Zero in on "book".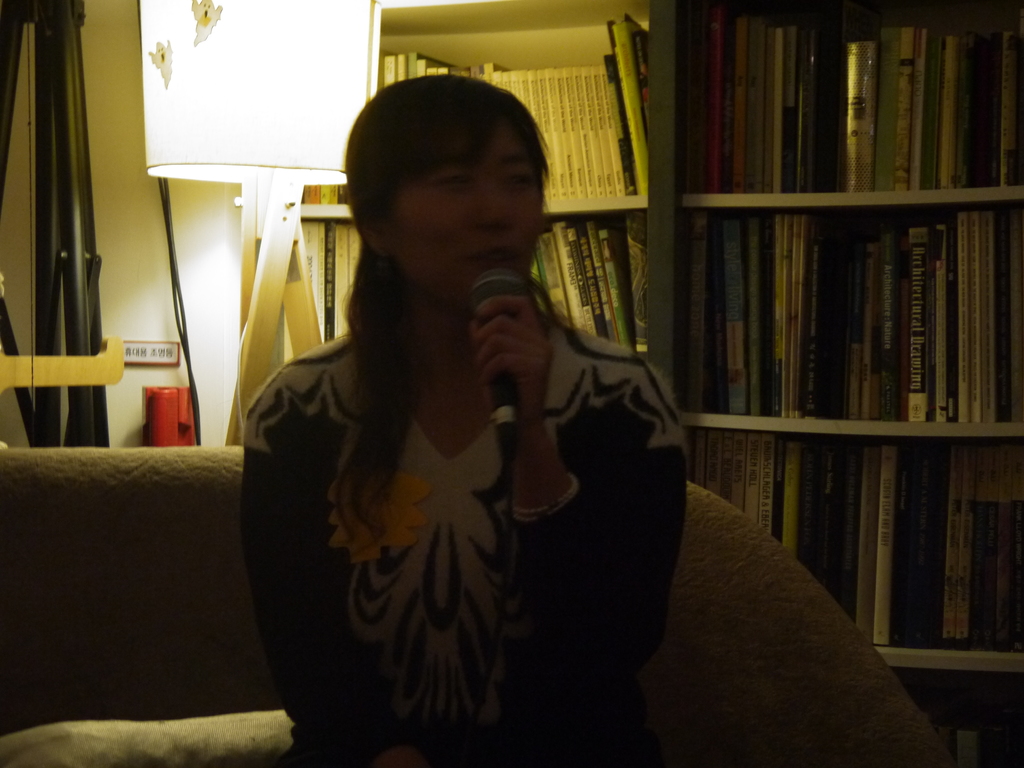
Zeroed in: region(814, 33, 847, 185).
